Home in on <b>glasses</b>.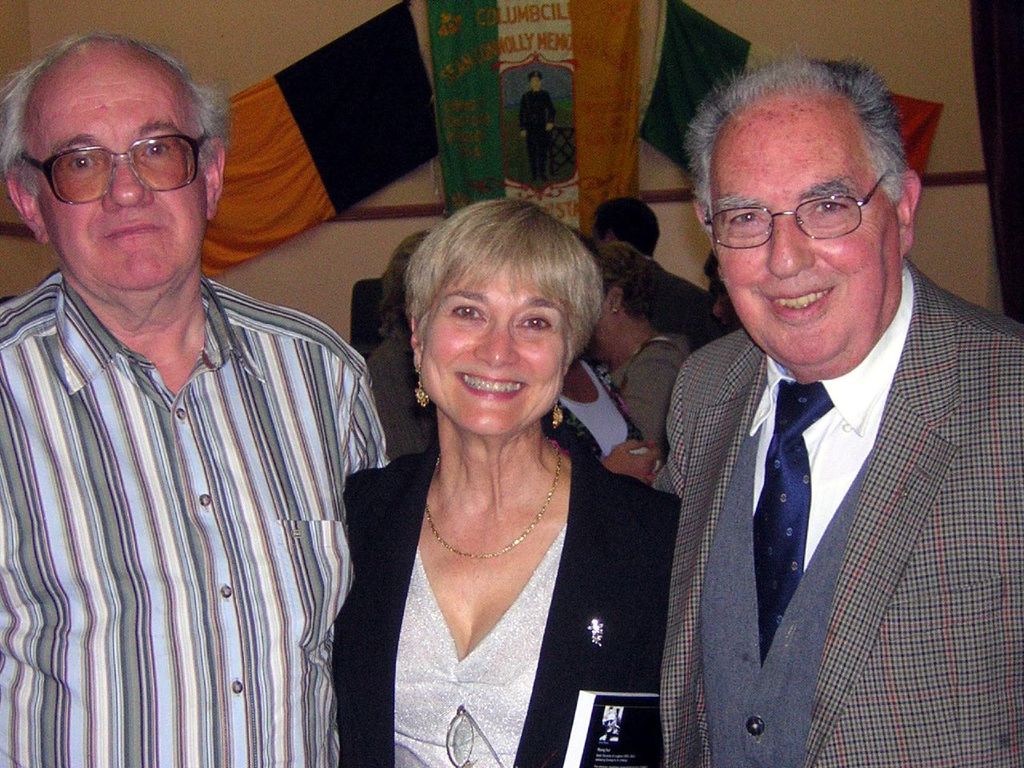
Homed in at (x1=18, y1=135, x2=206, y2=206).
